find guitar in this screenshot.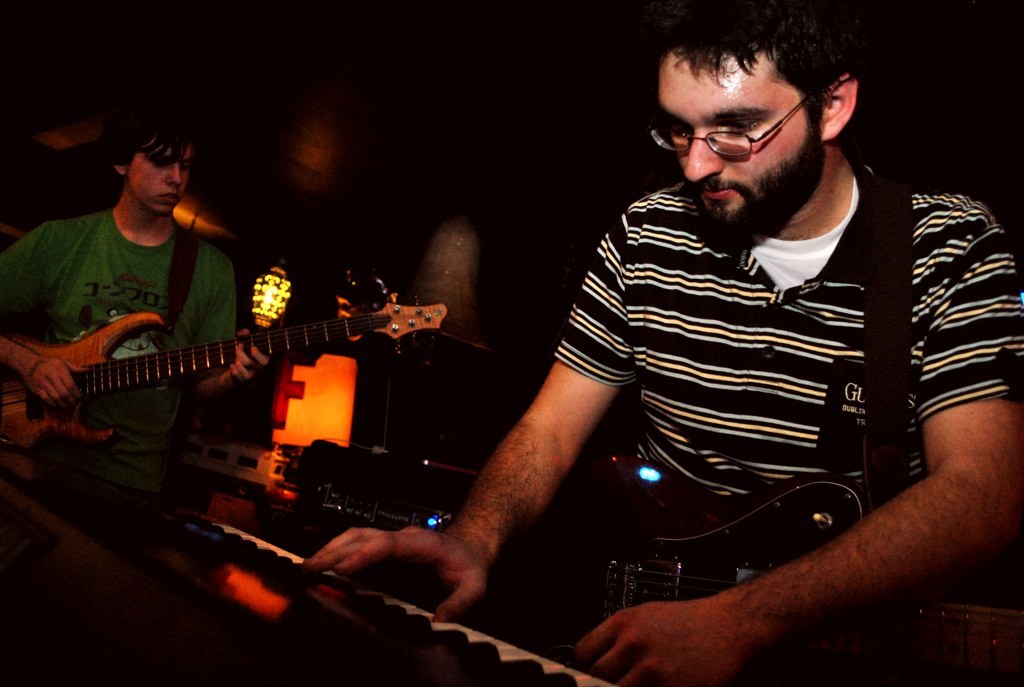
The bounding box for guitar is {"x1": 0, "y1": 286, "x2": 450, "y2": 457}.
